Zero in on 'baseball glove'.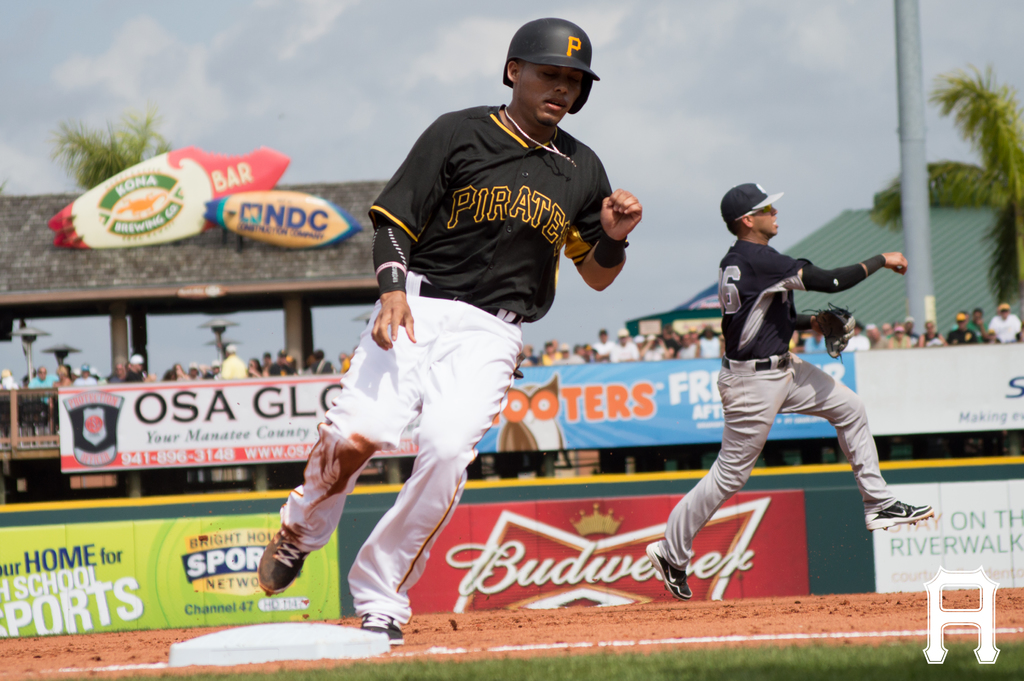
Zeroed in: locate(806, 297, 855, 357).
